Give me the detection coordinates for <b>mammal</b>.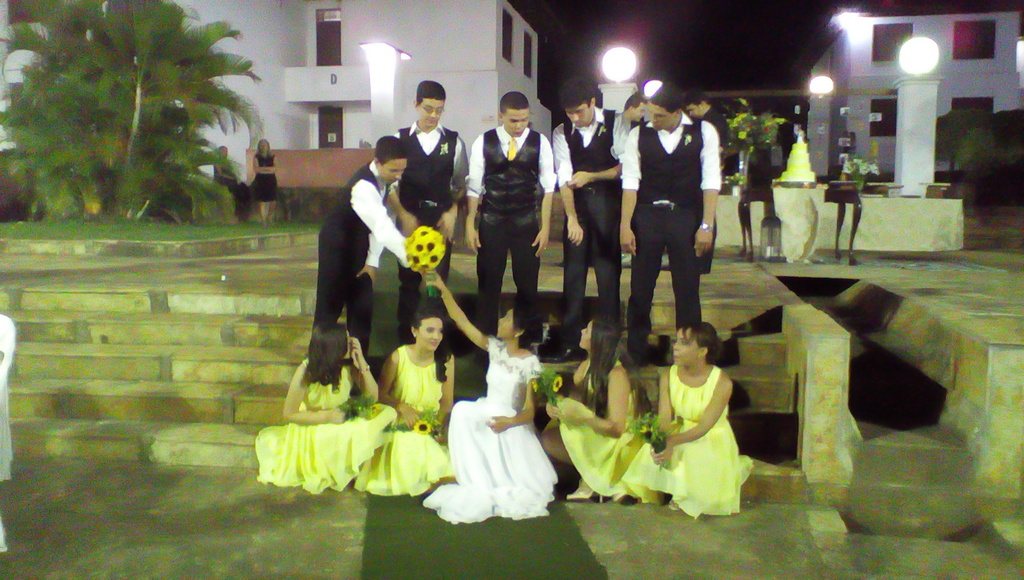
{"left": 419, "top": 263, "right": 556, "bottom": 528}.
